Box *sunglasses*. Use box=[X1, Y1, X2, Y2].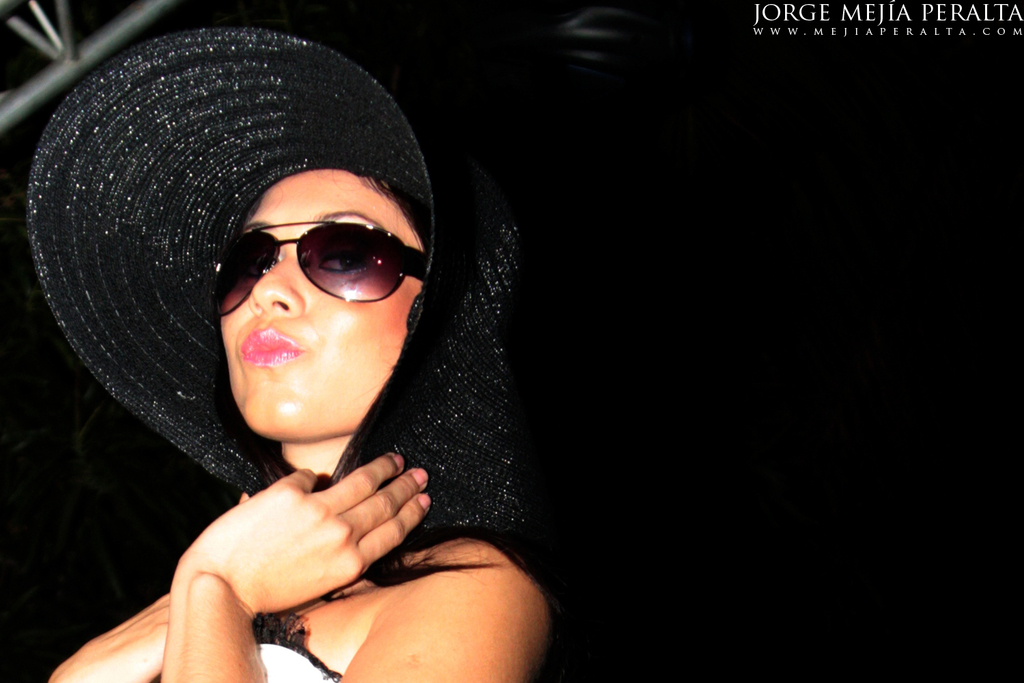
box=[210, 222, 433, 318].
